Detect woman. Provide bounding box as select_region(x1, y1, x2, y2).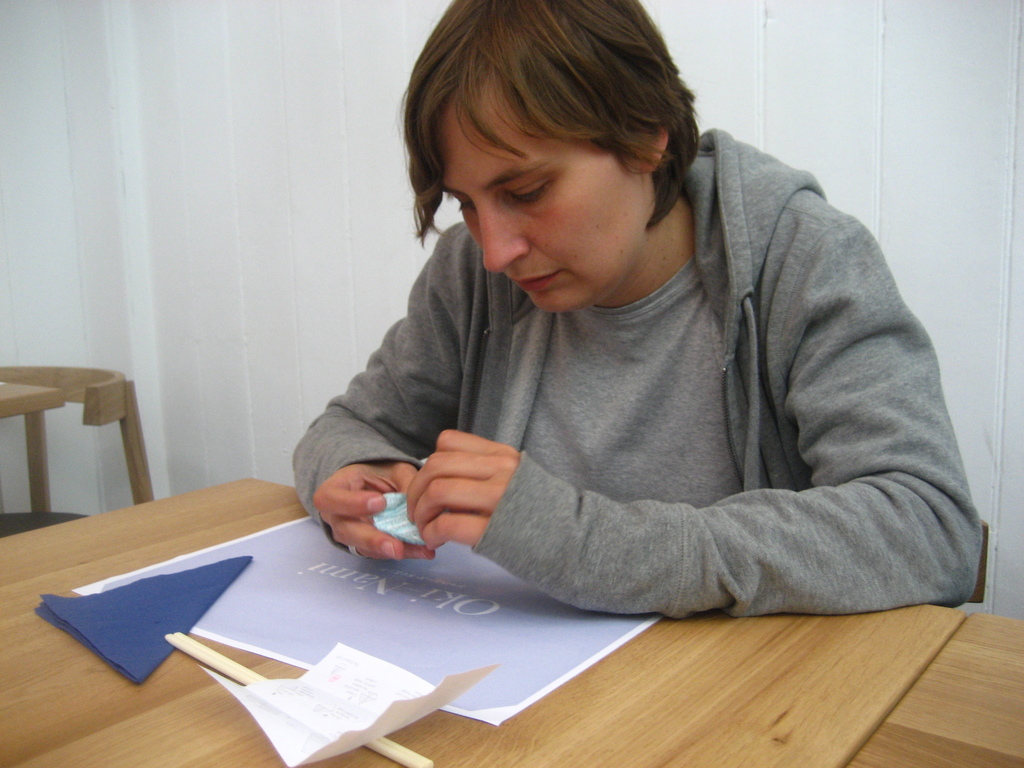
select_region(284, 6, 984, 653).
